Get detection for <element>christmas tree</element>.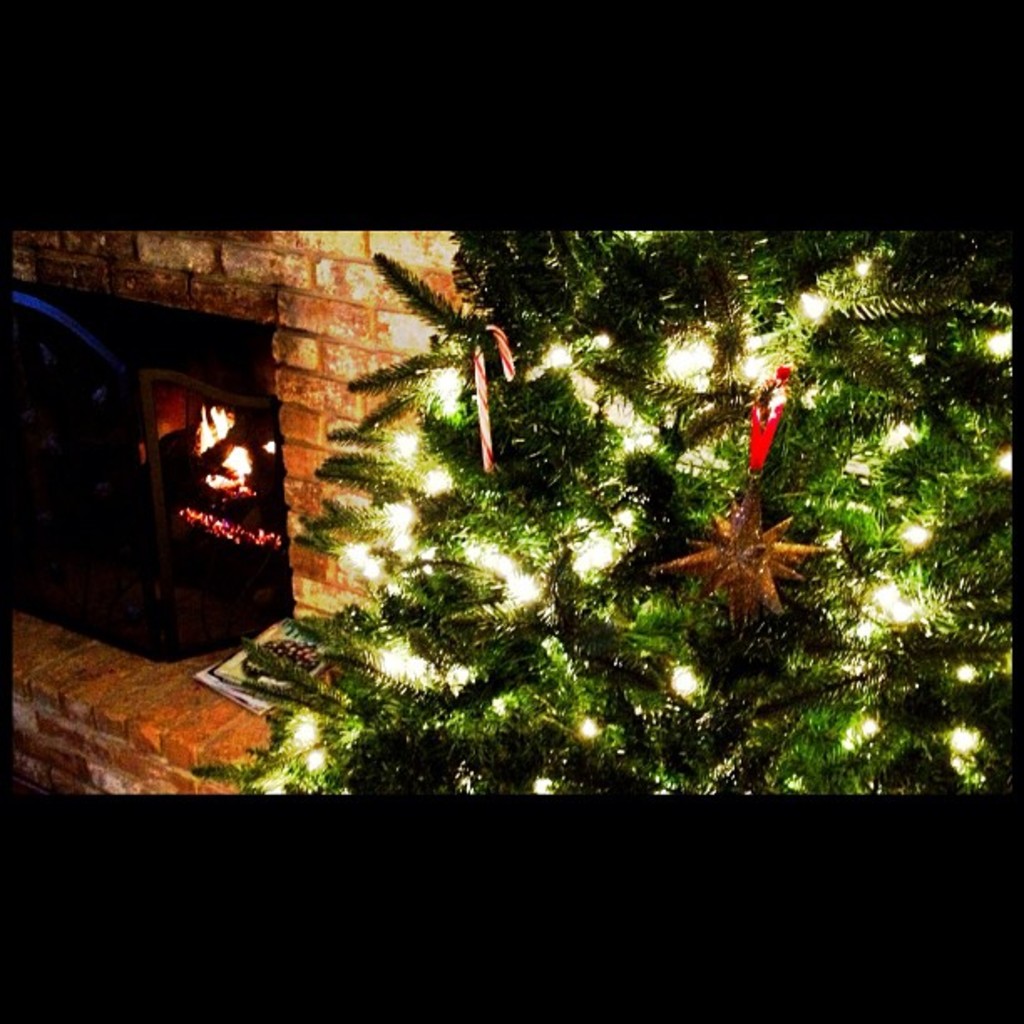
Detection: [184, 218, 1022, 803].
